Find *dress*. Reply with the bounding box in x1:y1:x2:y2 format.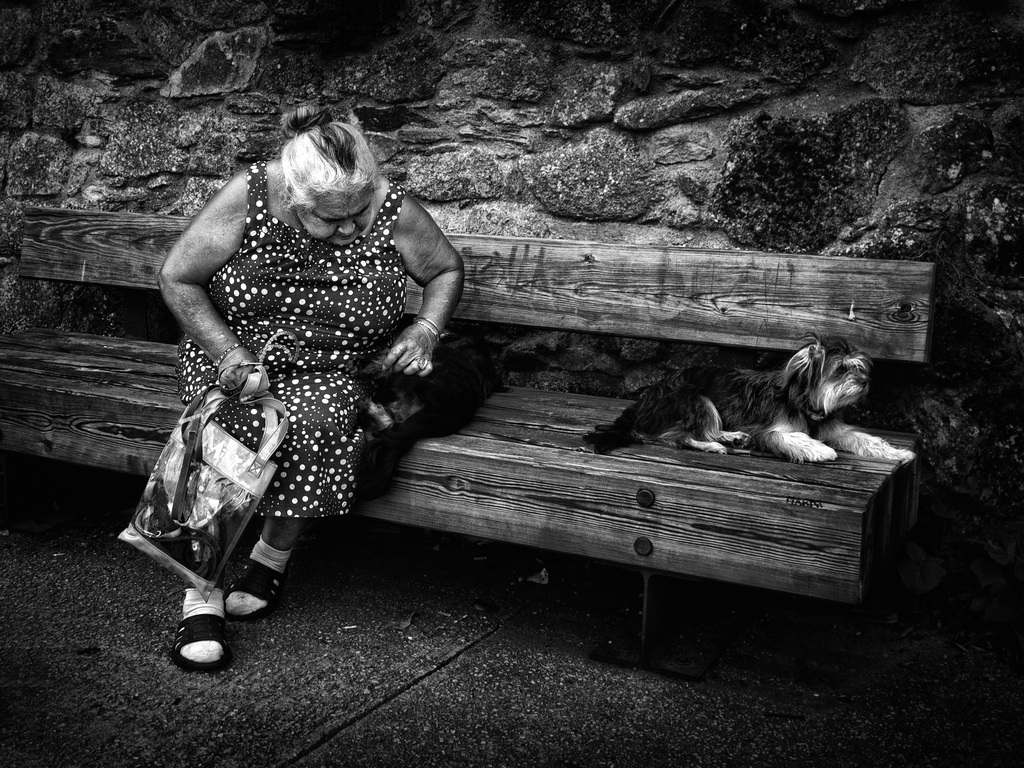
179:161:405:520.
